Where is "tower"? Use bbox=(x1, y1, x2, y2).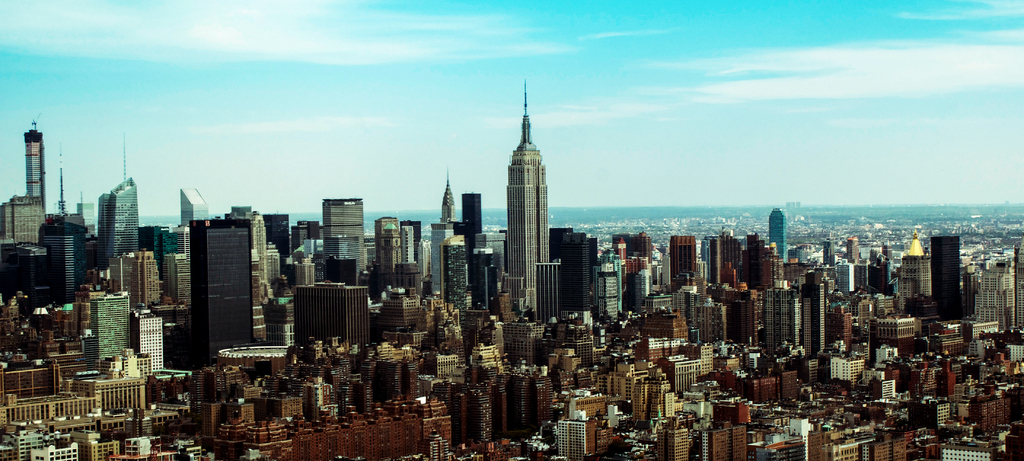
bbox=(538, 263, 557, 323).
